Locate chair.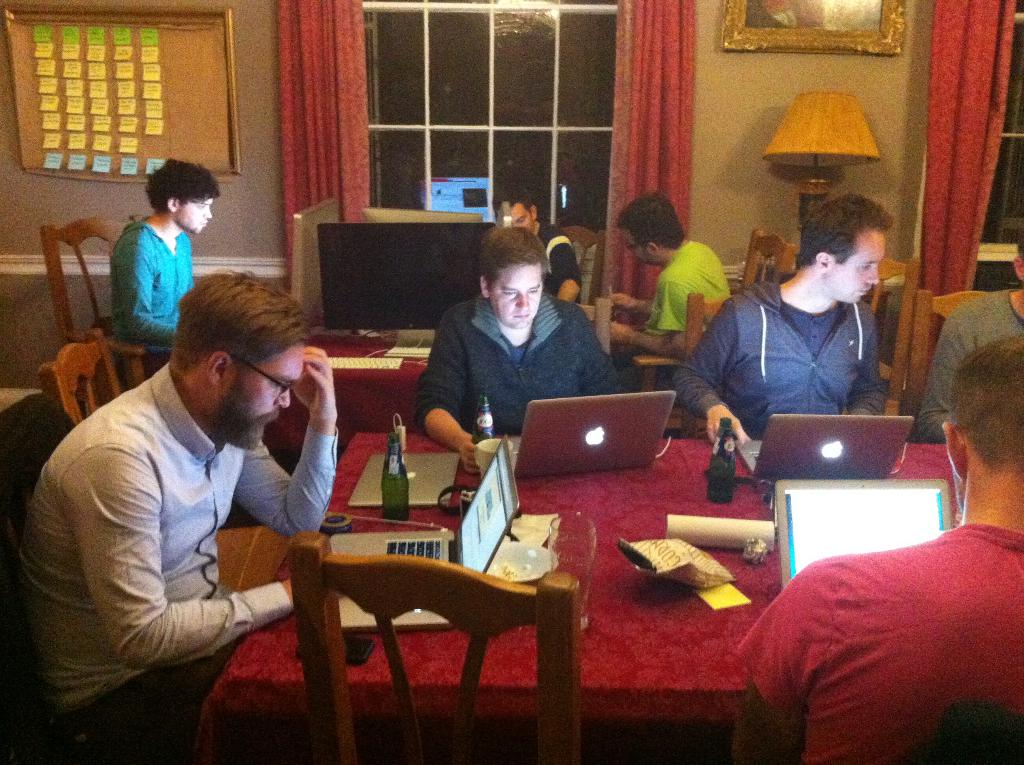
Bounding box: (577,298,612,361).
